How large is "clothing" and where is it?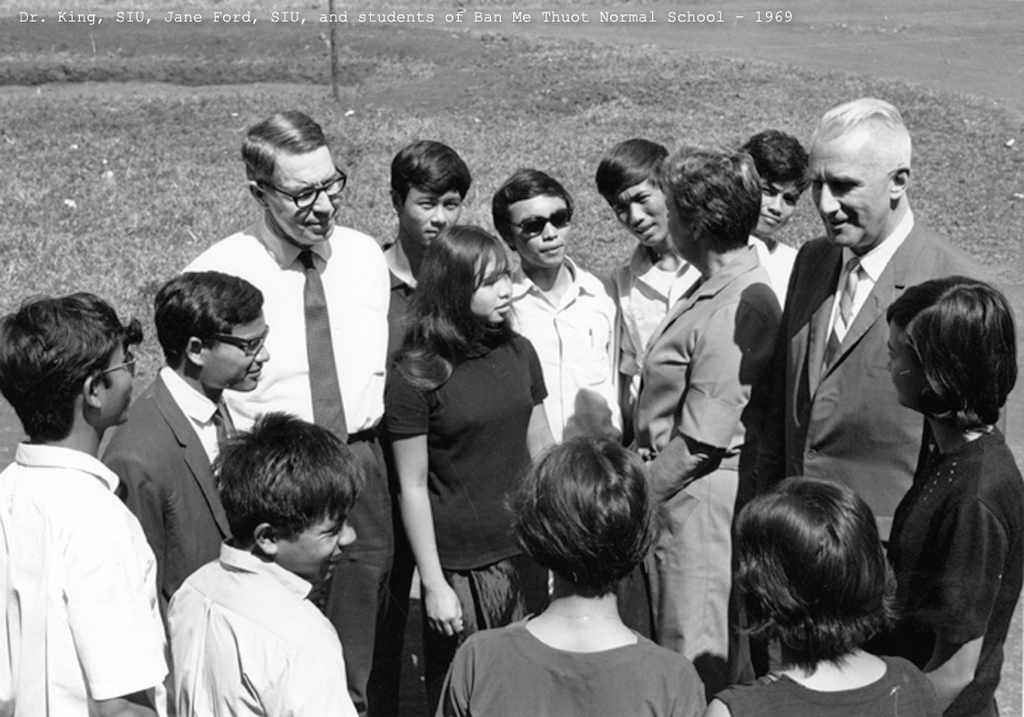
Bounding box: 167:537:360:716.
